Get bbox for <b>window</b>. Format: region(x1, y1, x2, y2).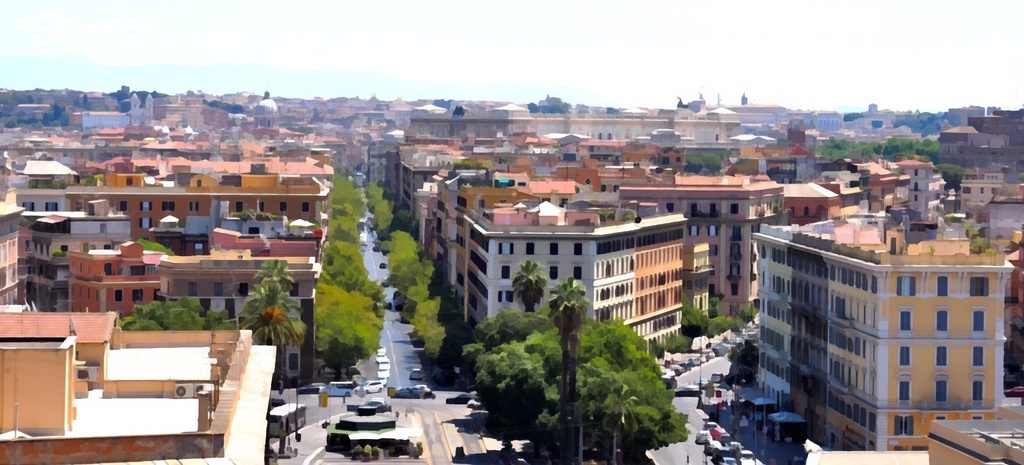
region(115, 290, 120, 301).
